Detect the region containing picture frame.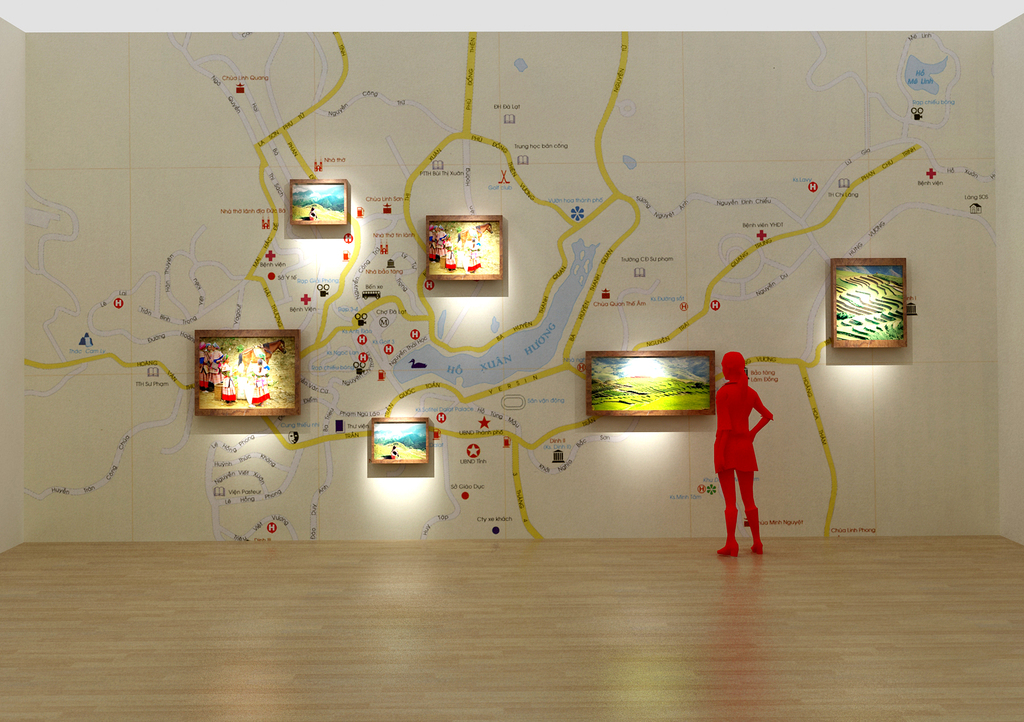
region(195, 329, 300, 414).
